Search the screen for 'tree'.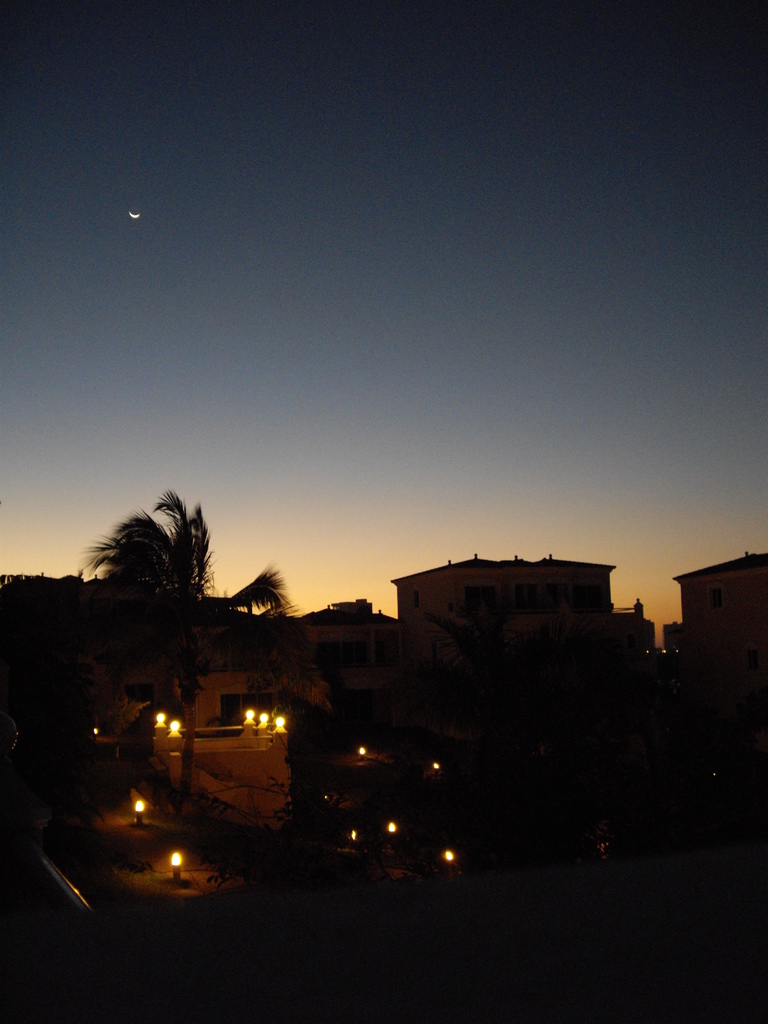
Found at (x1=91, y1=493, x2=282, y2=794).
